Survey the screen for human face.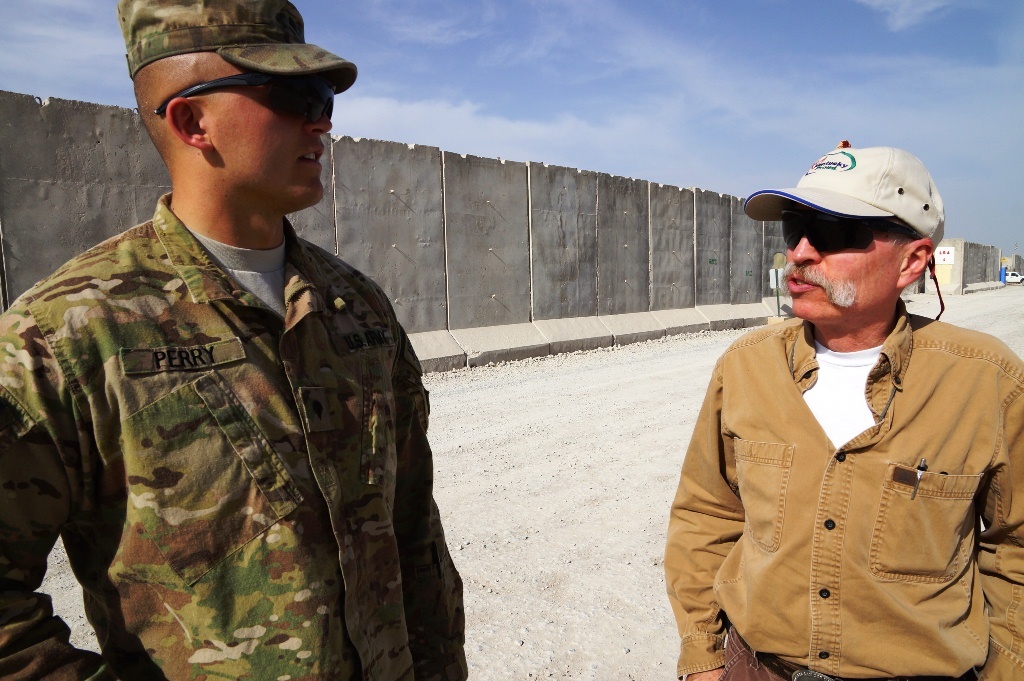
Survey found: pyautogui.locateOnScreen(787, 212, 897, 333).
